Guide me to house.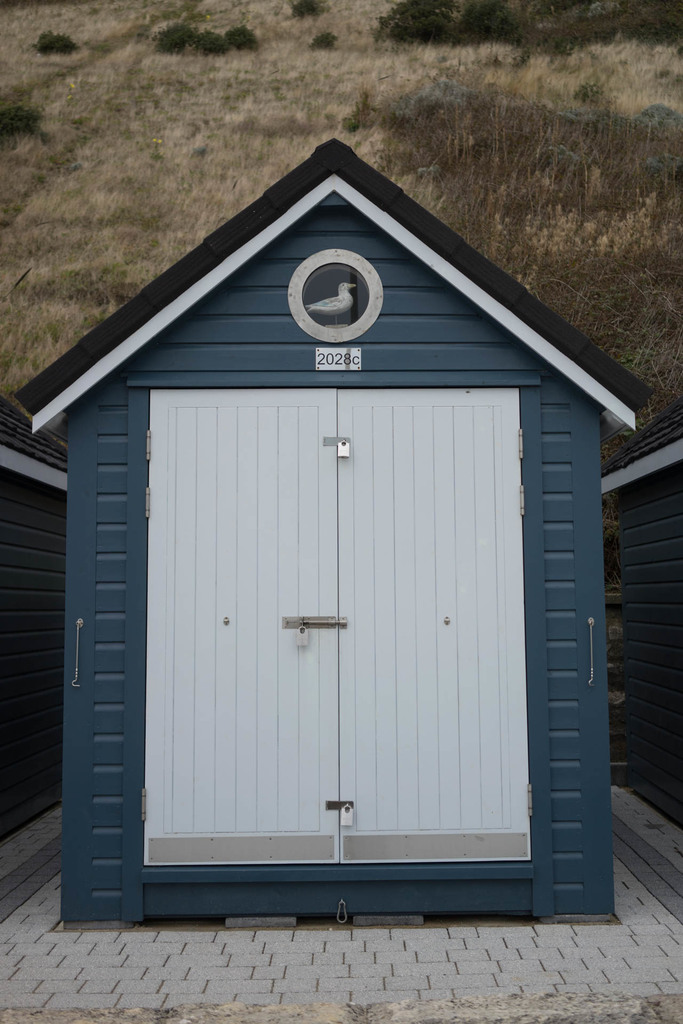
Guidance: box(605, 410, 682, 861).
